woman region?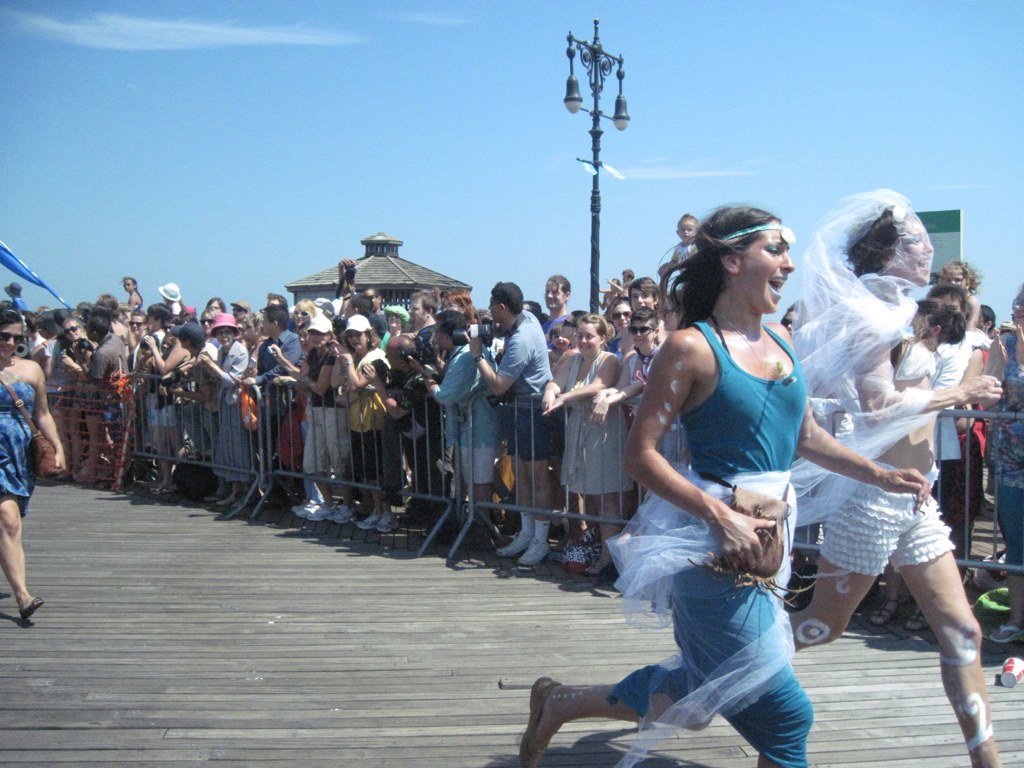
bbox(58, 309, 97, 462)
